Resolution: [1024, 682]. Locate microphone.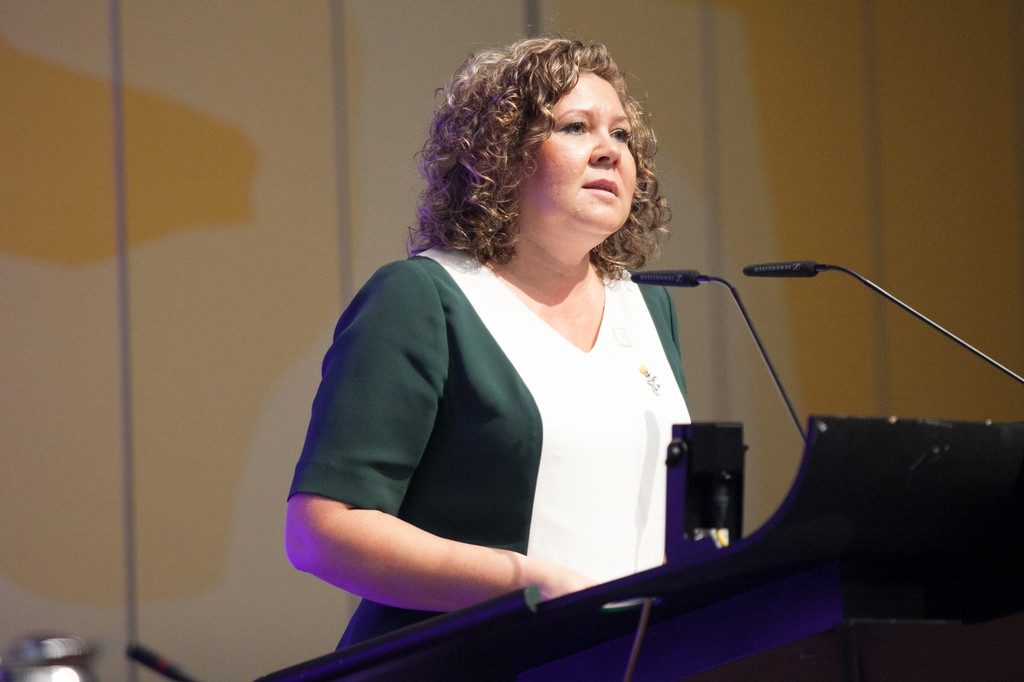
crop(740, 257, 833, 279).
